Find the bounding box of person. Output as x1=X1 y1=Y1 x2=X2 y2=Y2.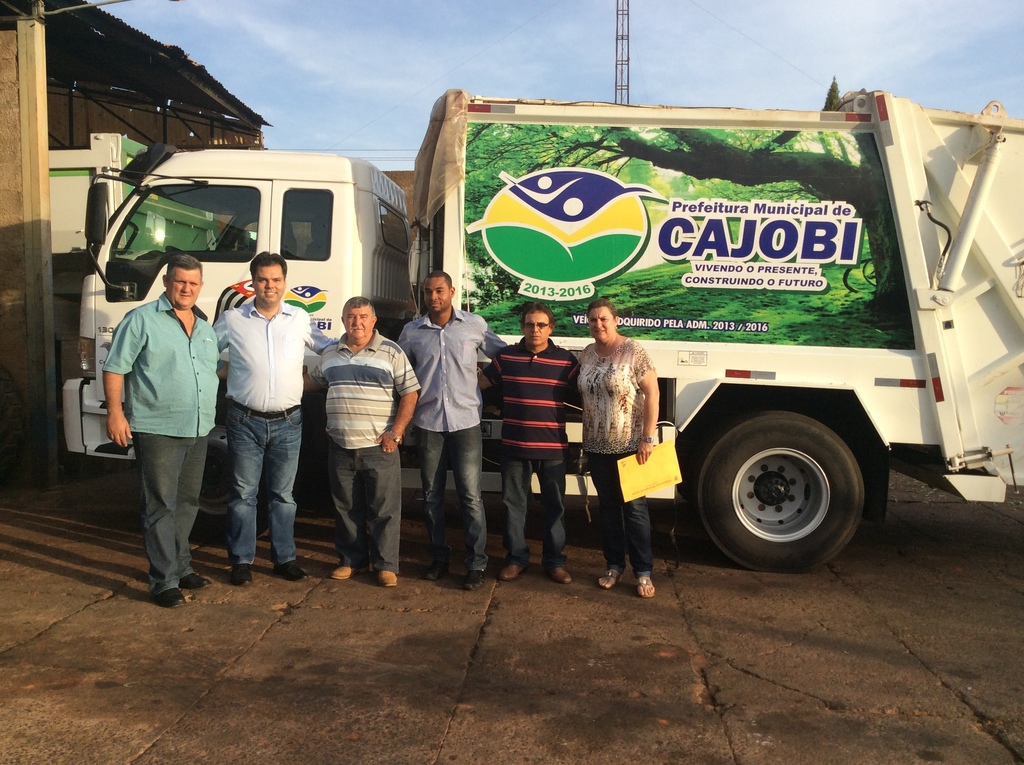
x1=100 y1=231 x2=216 y2=591.
